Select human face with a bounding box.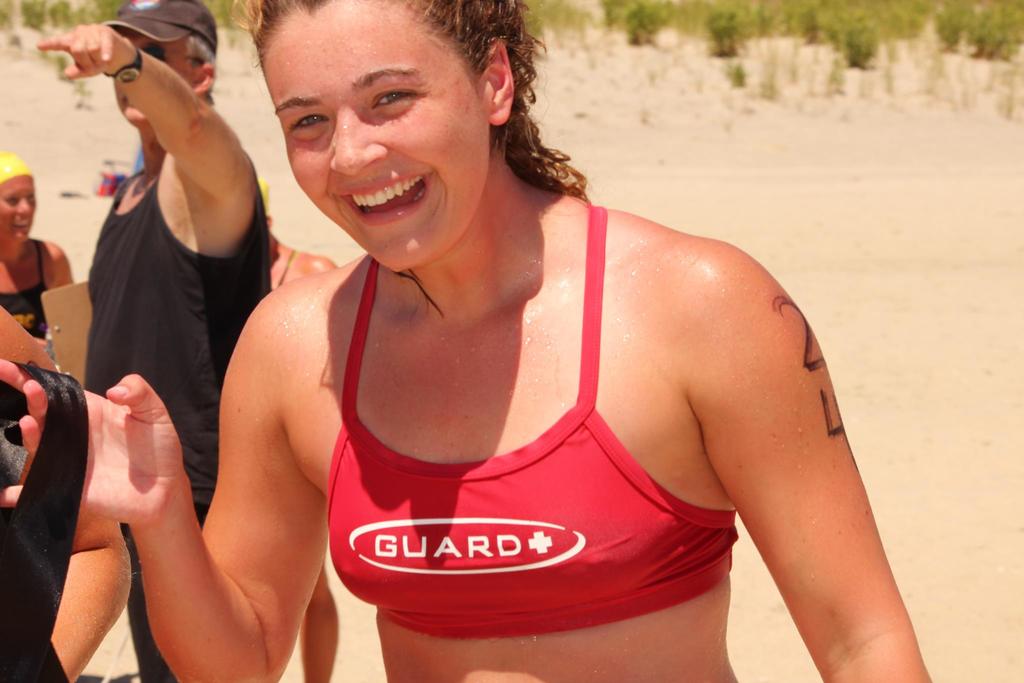
select_region(115, 37, 186, 124).
